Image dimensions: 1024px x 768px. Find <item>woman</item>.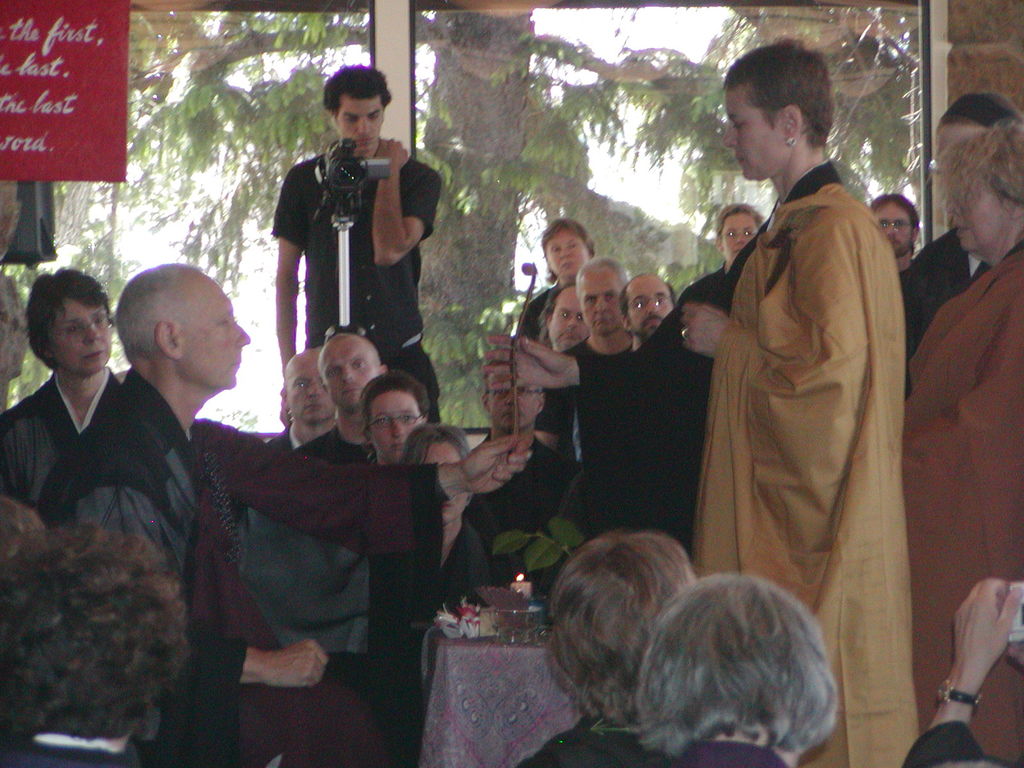
bbox=(510, 523, 728, 767).
